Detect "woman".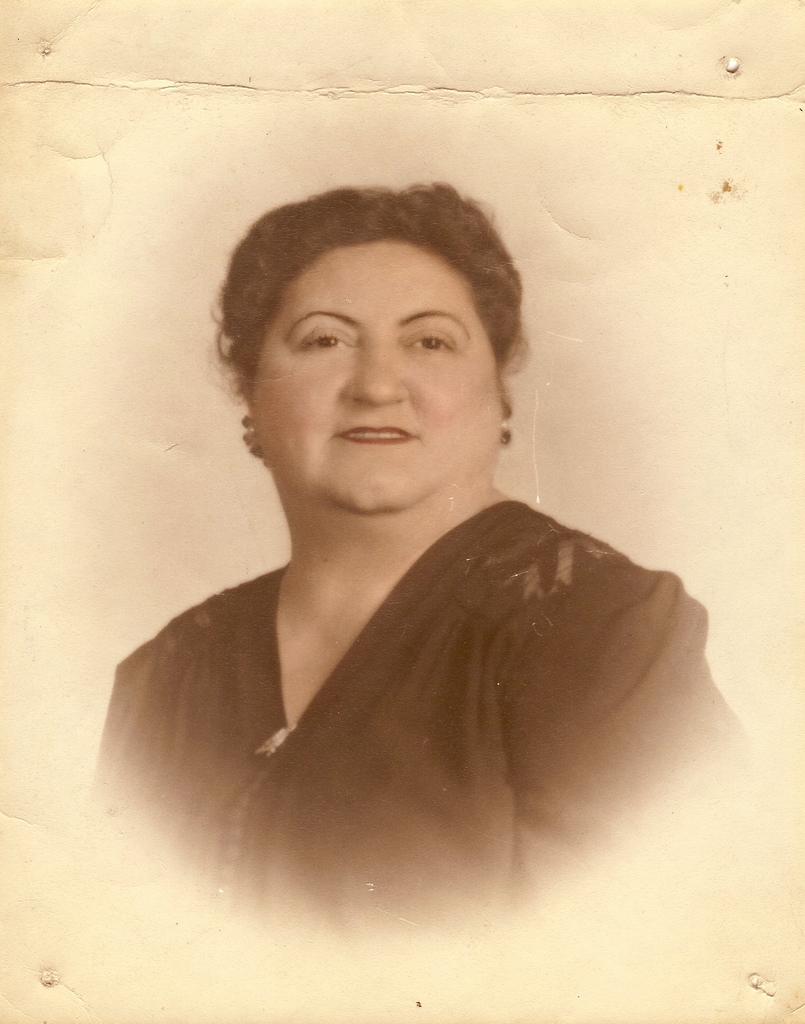
Detected at <box>85,149,744,920</box>.
